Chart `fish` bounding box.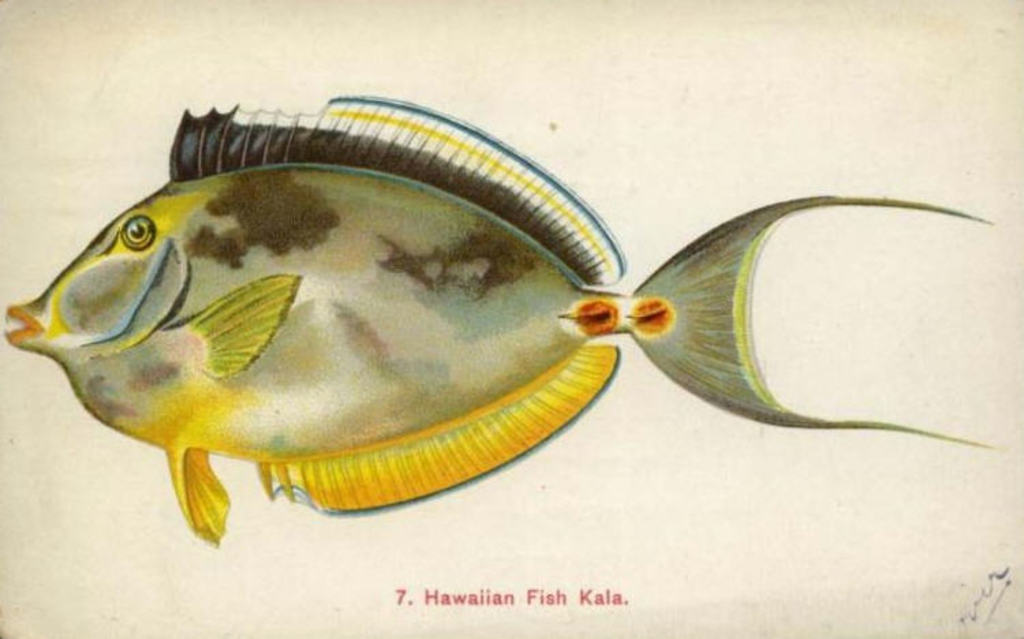
Charted: bbox=[4, 93, 995, 552].
